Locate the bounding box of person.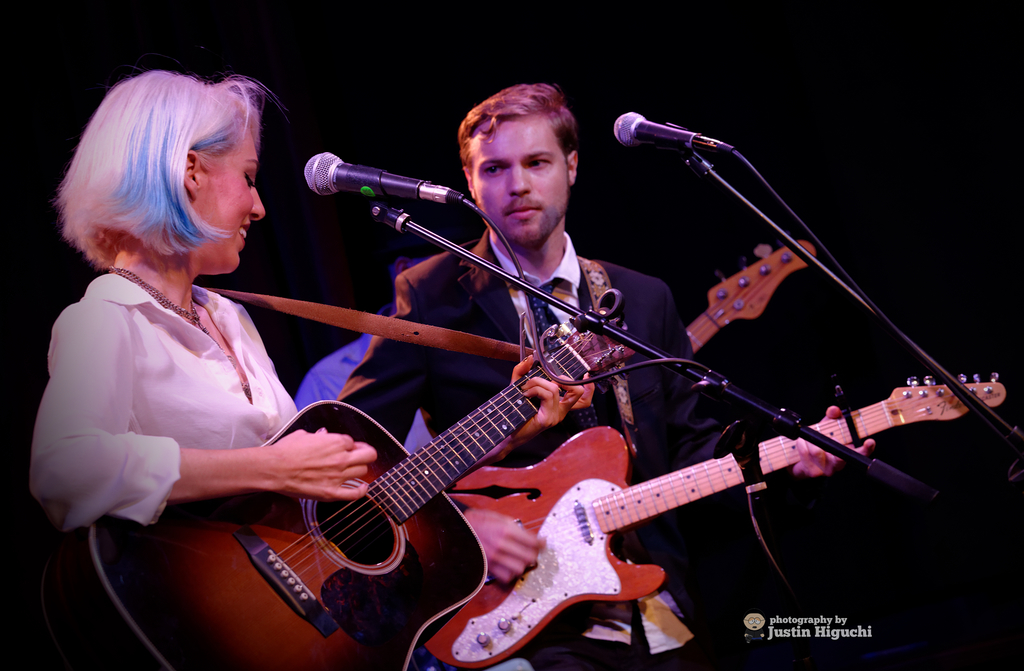
Bounding box: region(340, 69, 721, 670).
